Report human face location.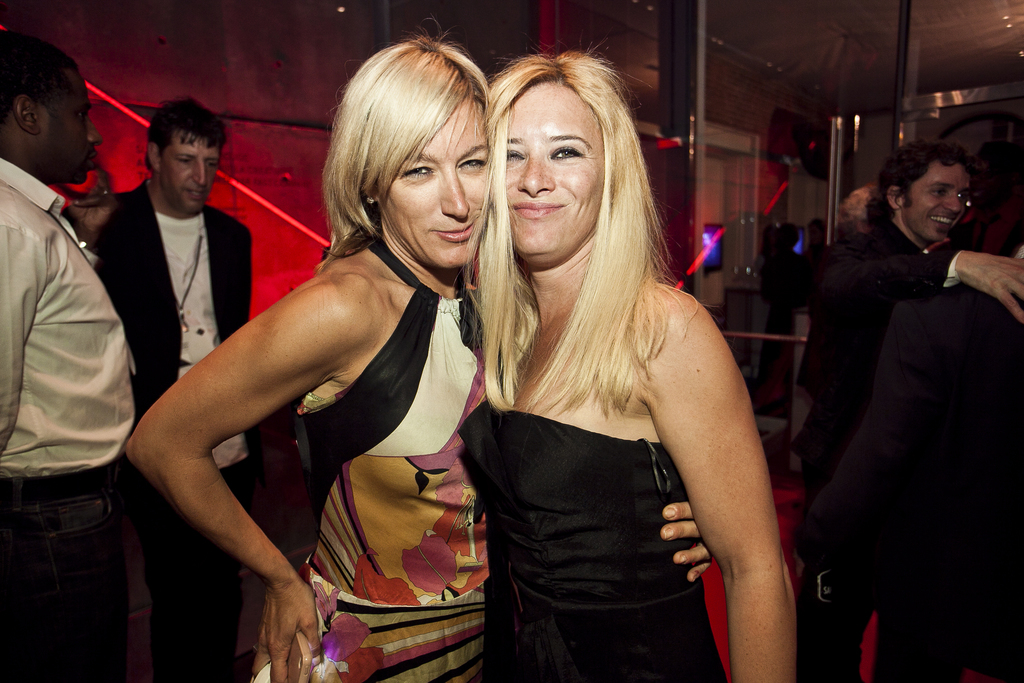
Report: (379,99,488,268).
